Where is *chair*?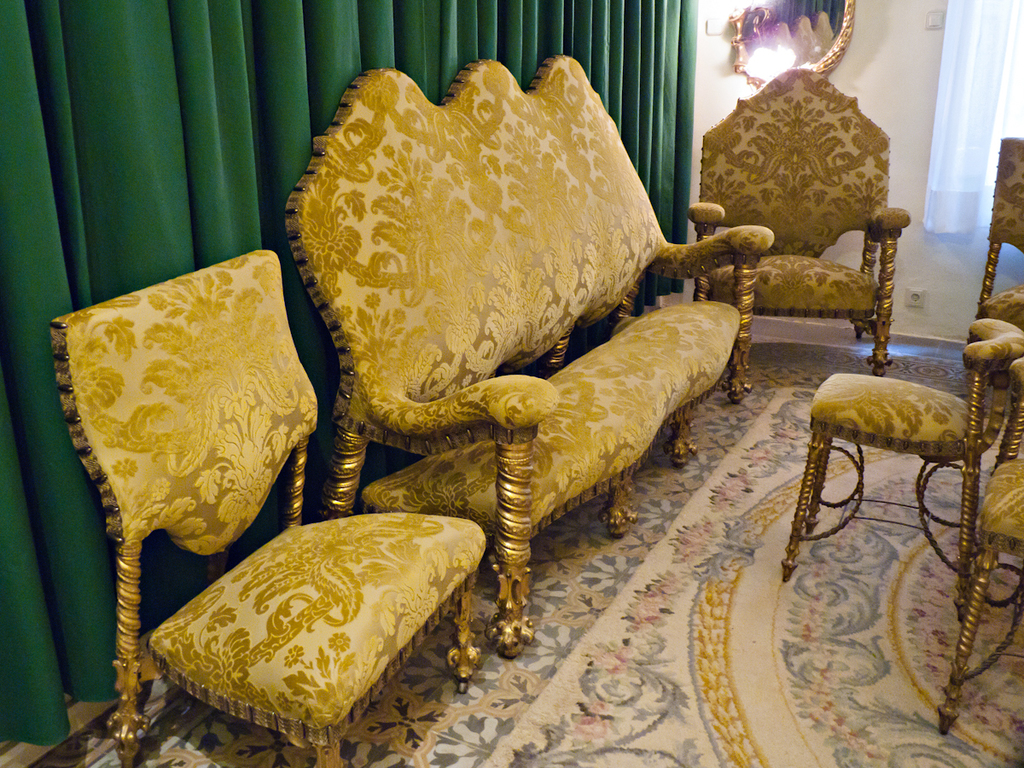
<region>969, 139, 1023, 439</region>.
